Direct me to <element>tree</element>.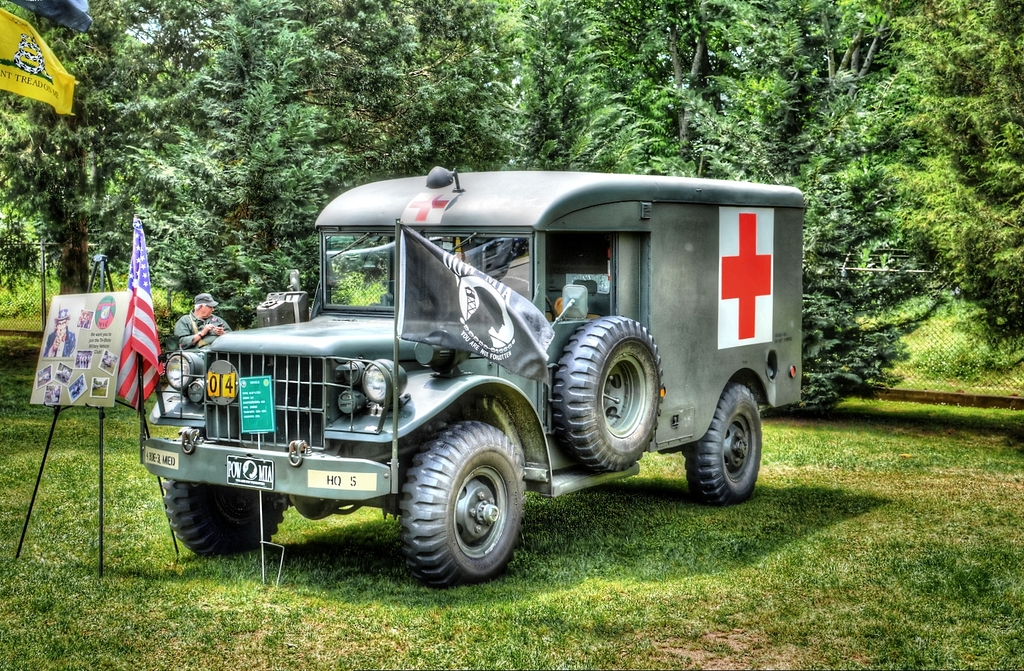
Direction: <box>120,0,383,306</box>.
